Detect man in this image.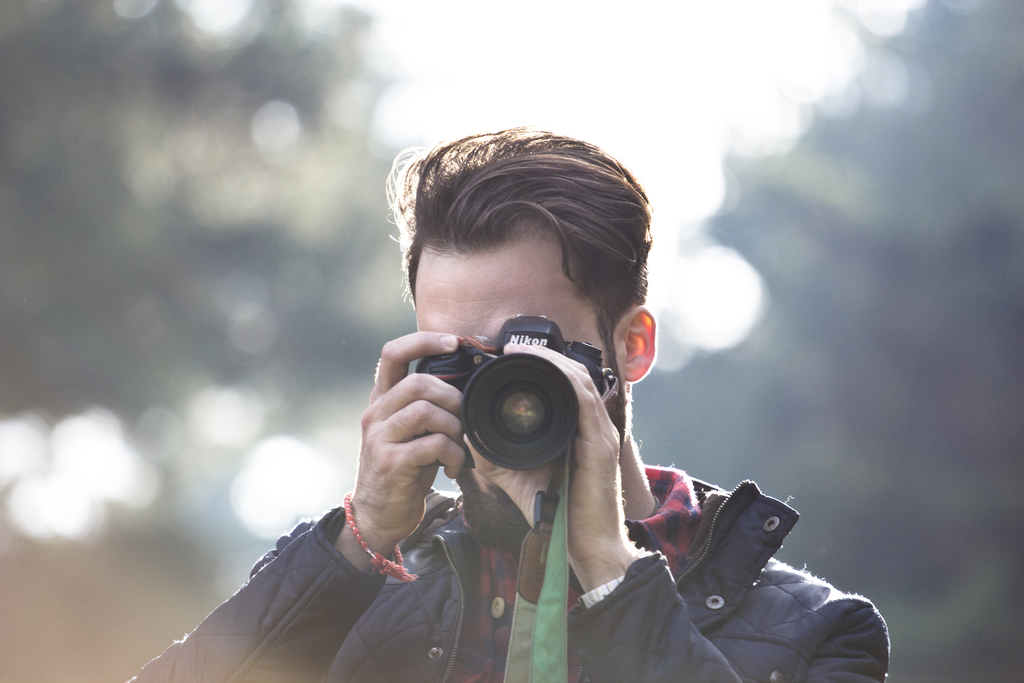
Detection: [x1=118, y1=122, x2=895, y2=682].
